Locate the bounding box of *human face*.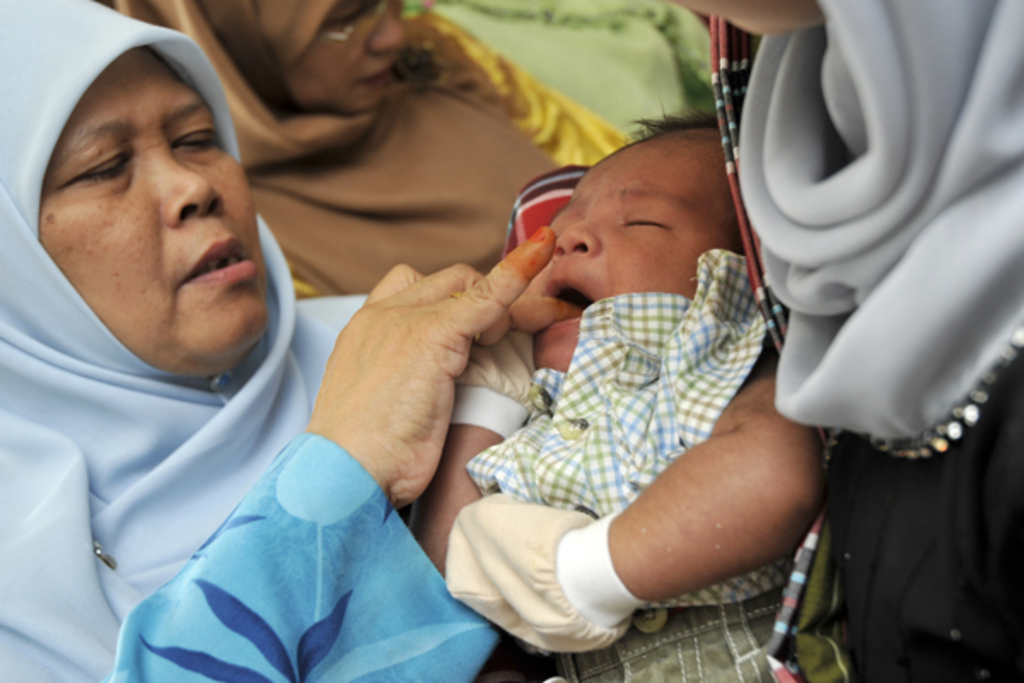
Bounding box: bbox(36, 48, 268, 376).
